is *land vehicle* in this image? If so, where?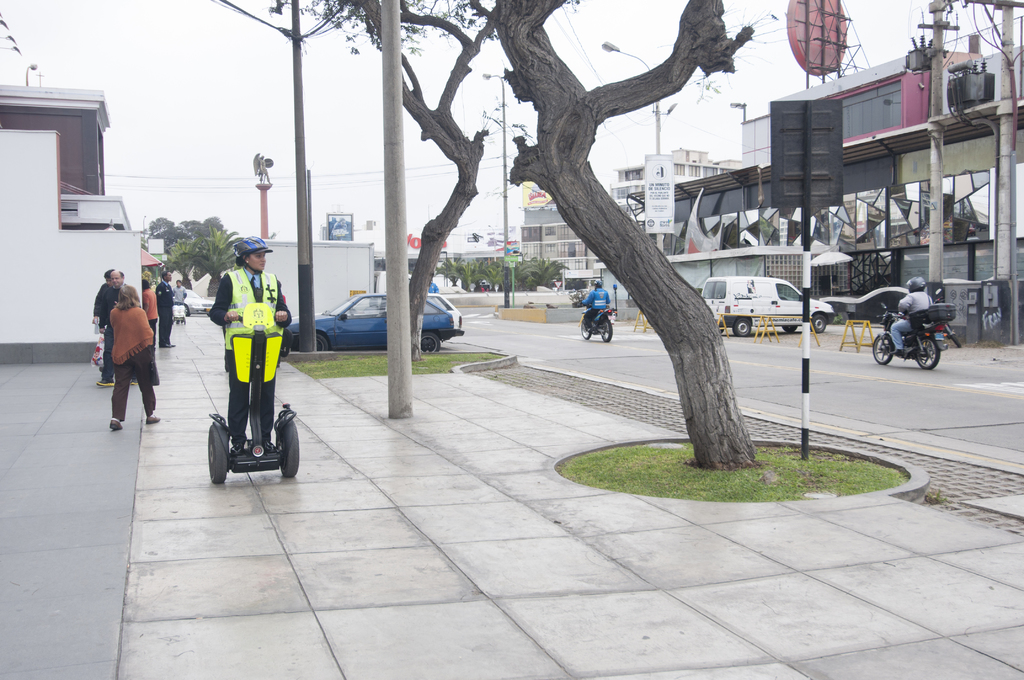
Yes, at (873,304,947,369).
